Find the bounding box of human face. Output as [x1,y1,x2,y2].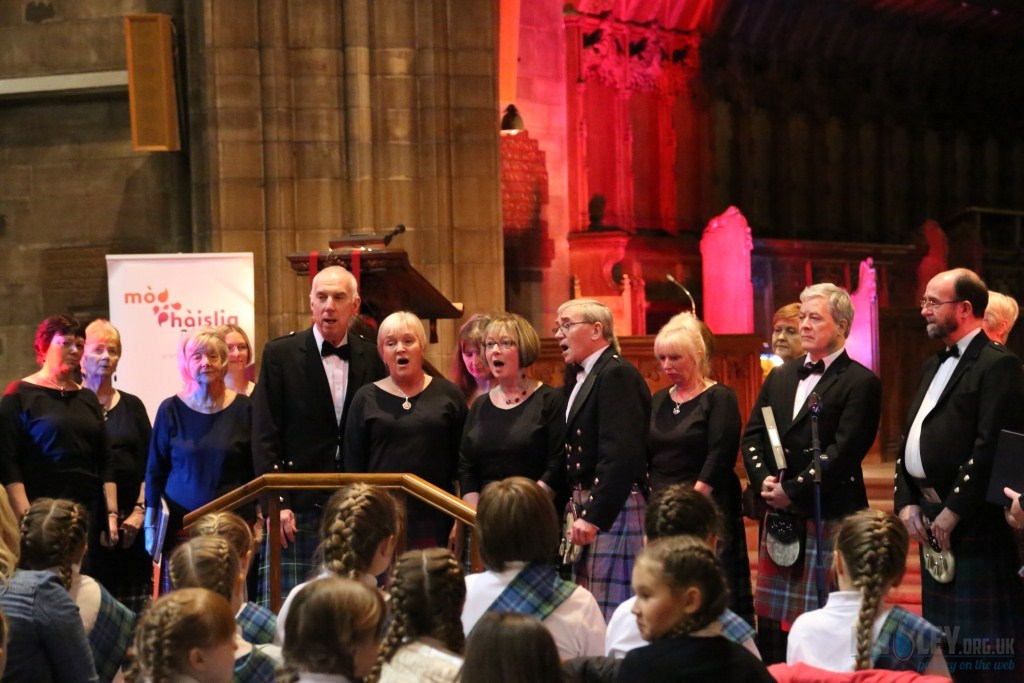
[187,352,220,384].
